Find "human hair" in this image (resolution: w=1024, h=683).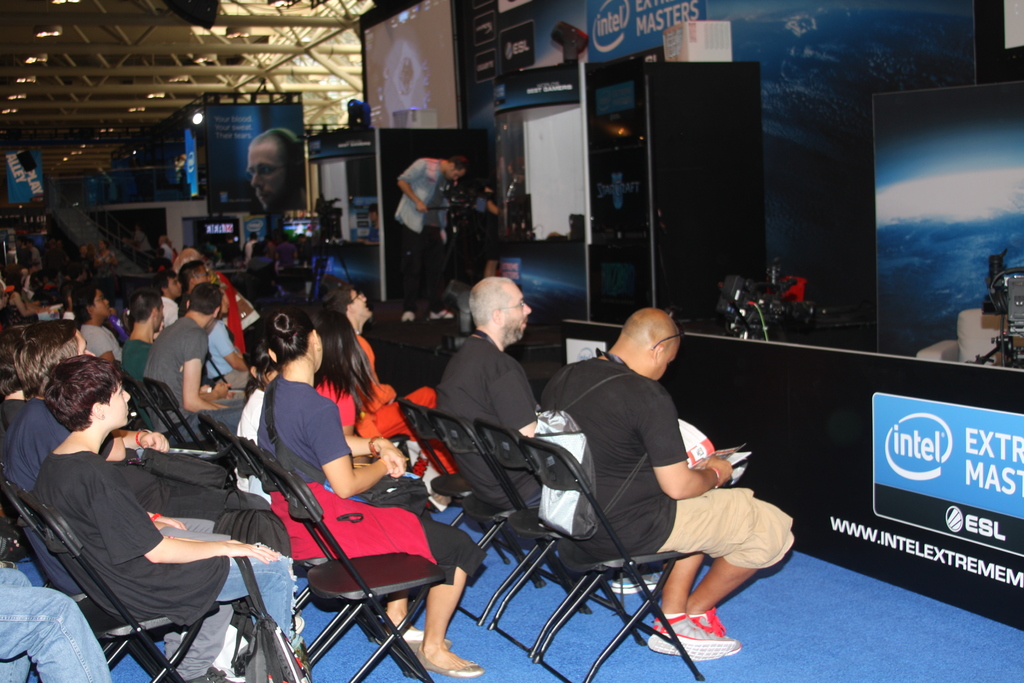
rect(42, 353, 121, 429).
